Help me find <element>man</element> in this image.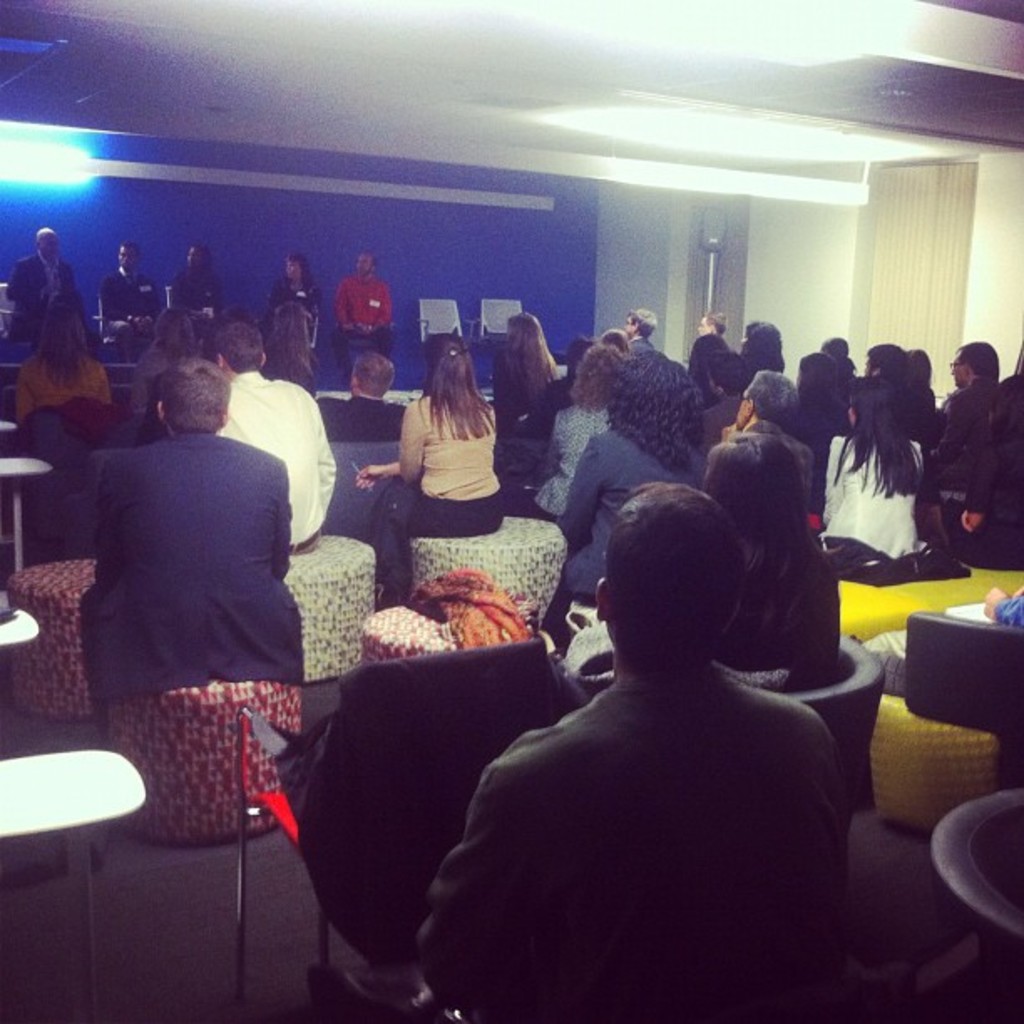
Found it: {"left": 925, "top": 341, "right": 1001, "bottom": 479}.
